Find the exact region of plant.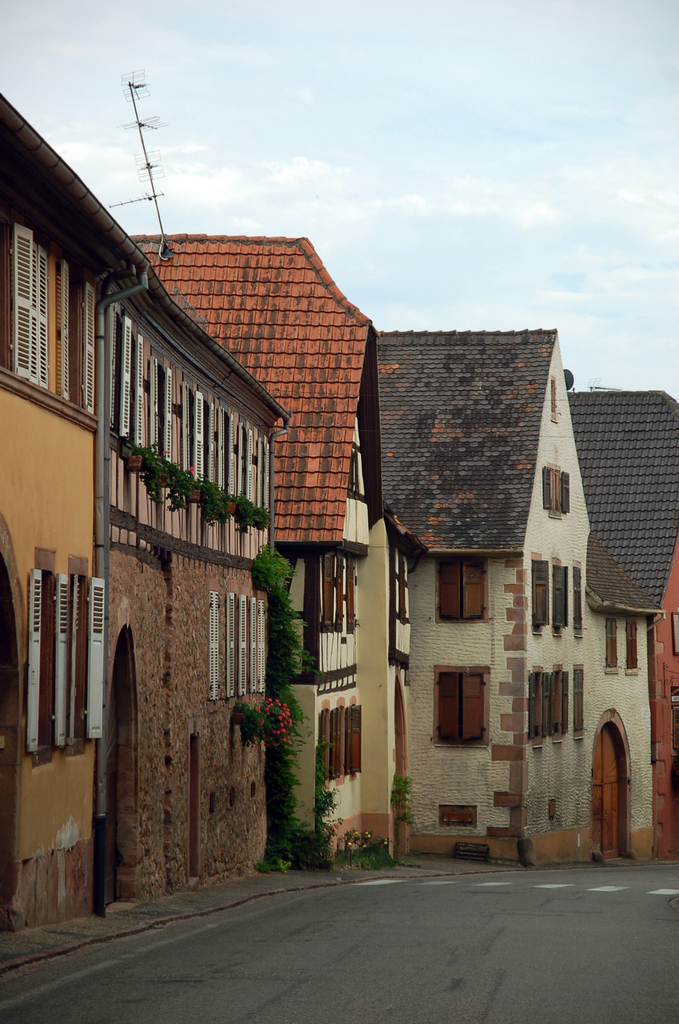
Exact region: locate(332, 825, 395, 865).
